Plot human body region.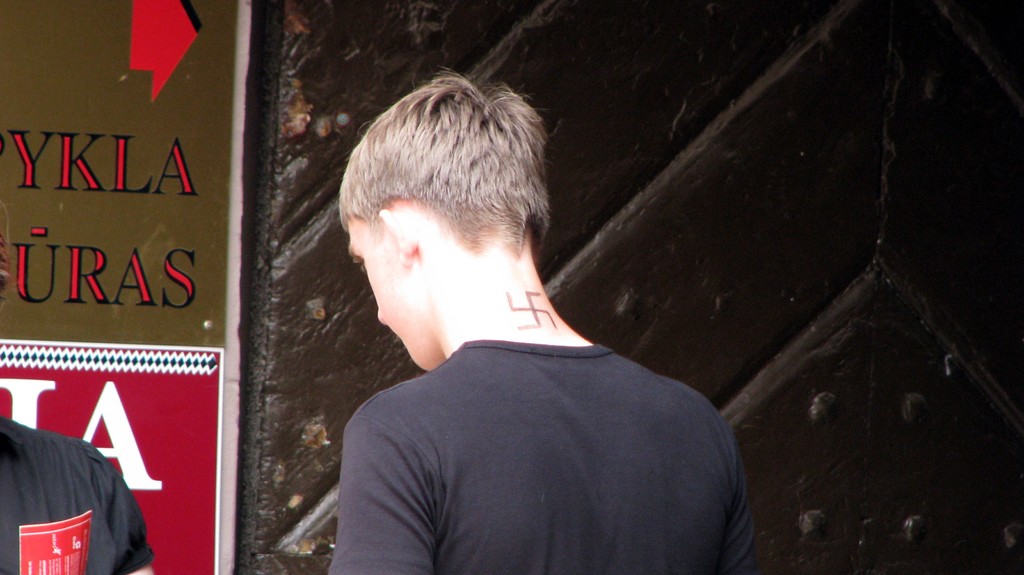
Plotted at select_region(0, 408, 157, 574).
